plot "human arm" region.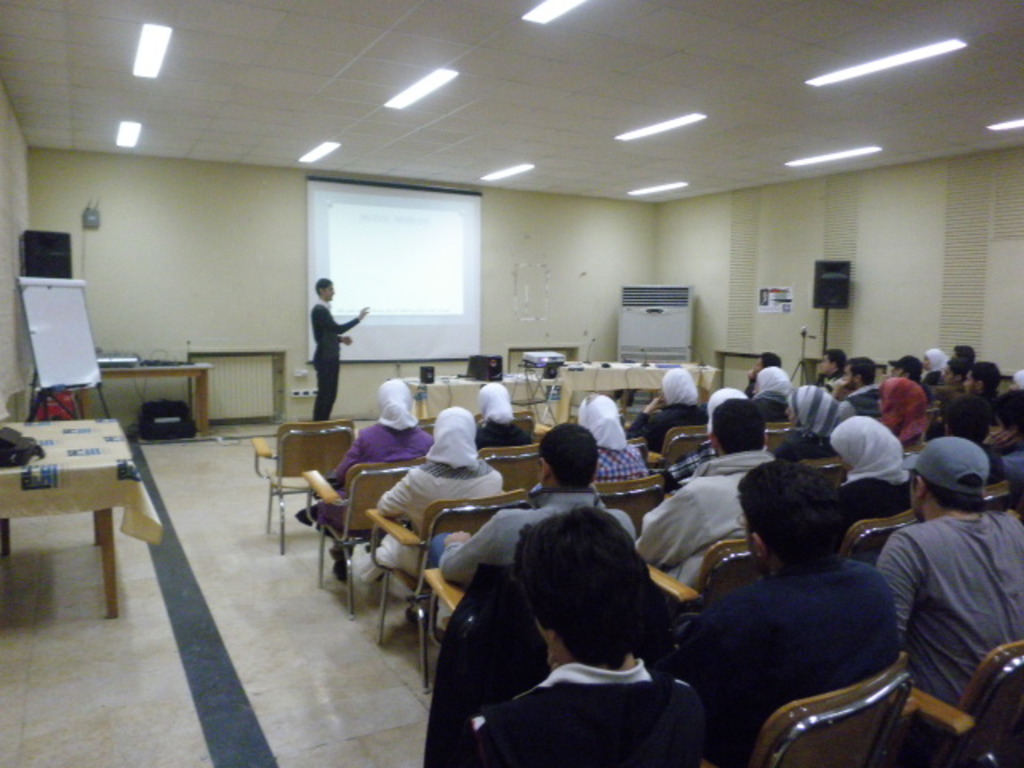
Plotted at region(981, 427, 1021, 451).
